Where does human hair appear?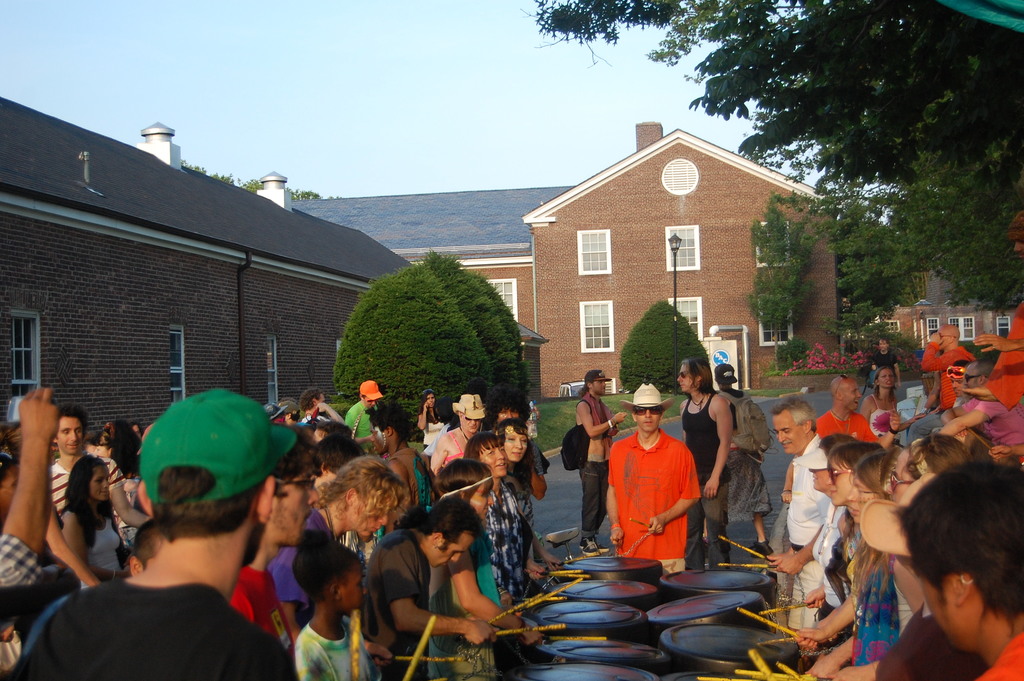
Appears at <bbox>58, 403, 87, 438</bbox>.
